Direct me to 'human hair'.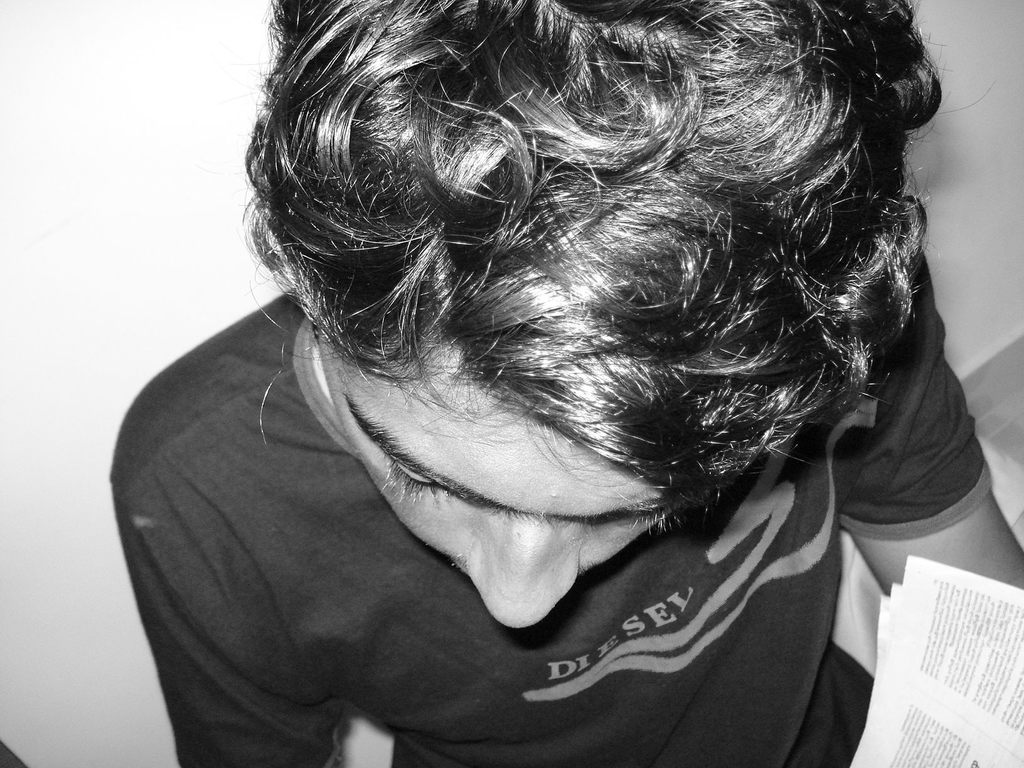
Direction: 222:0:995:500.
